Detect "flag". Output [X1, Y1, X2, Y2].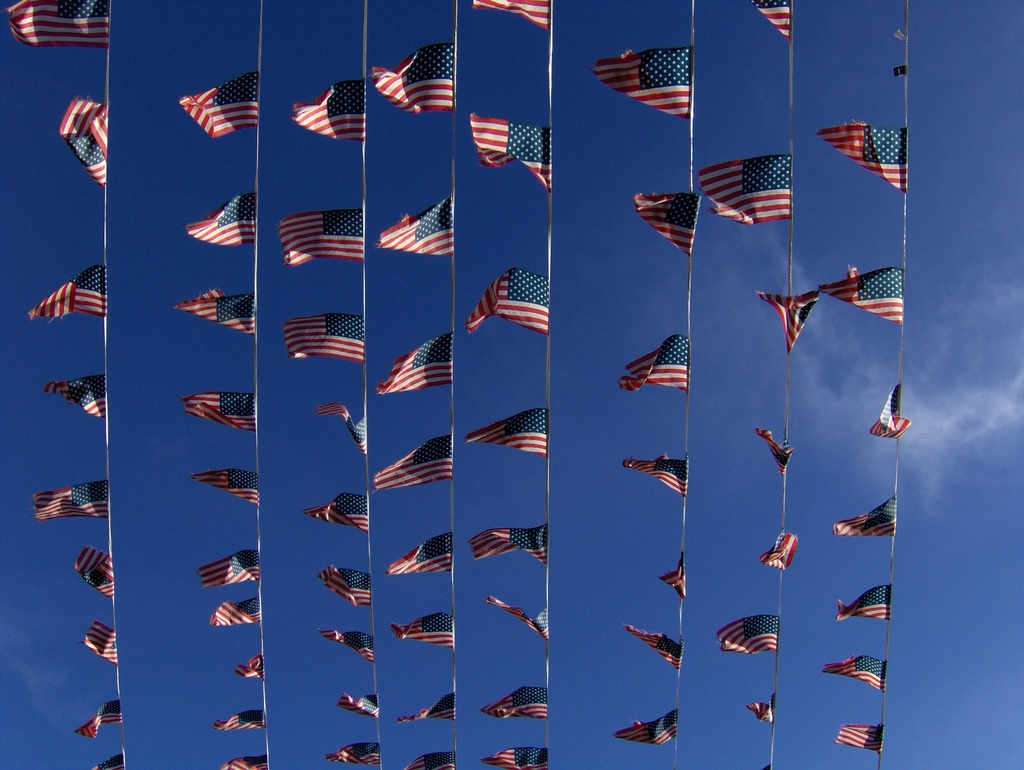
[698, 153, 799, 227].
